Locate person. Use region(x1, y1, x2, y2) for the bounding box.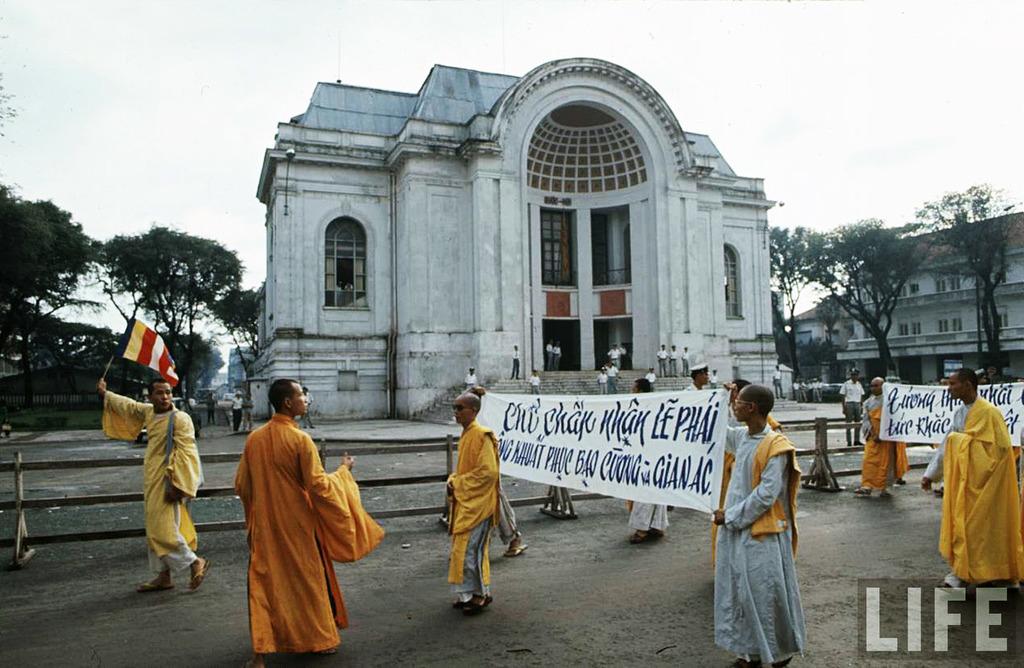
region(606, 344, 626, 367).
